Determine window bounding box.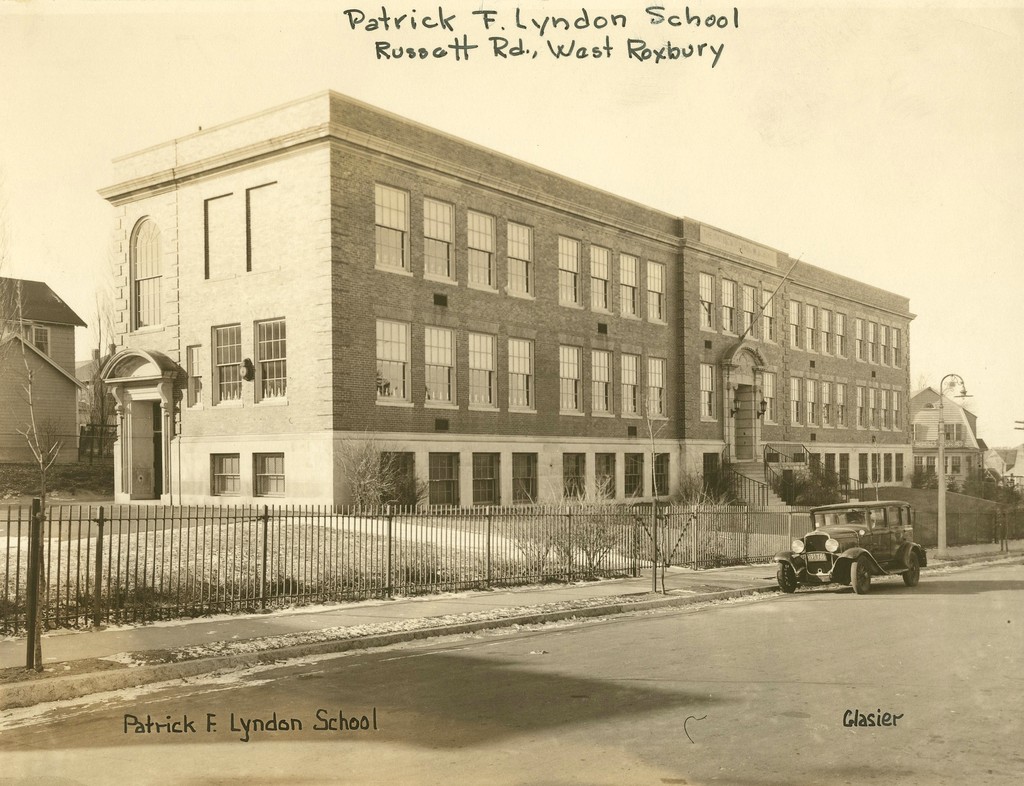
Determined: bbox=(703, 368, 718, 426).
